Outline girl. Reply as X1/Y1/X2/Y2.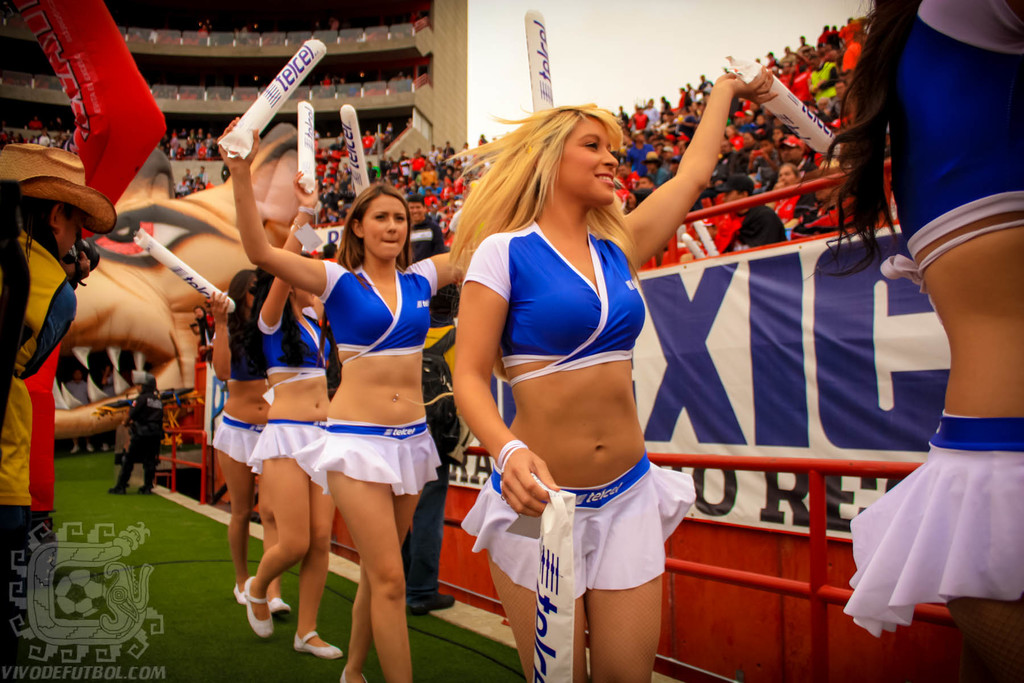
447/70/780/682.
